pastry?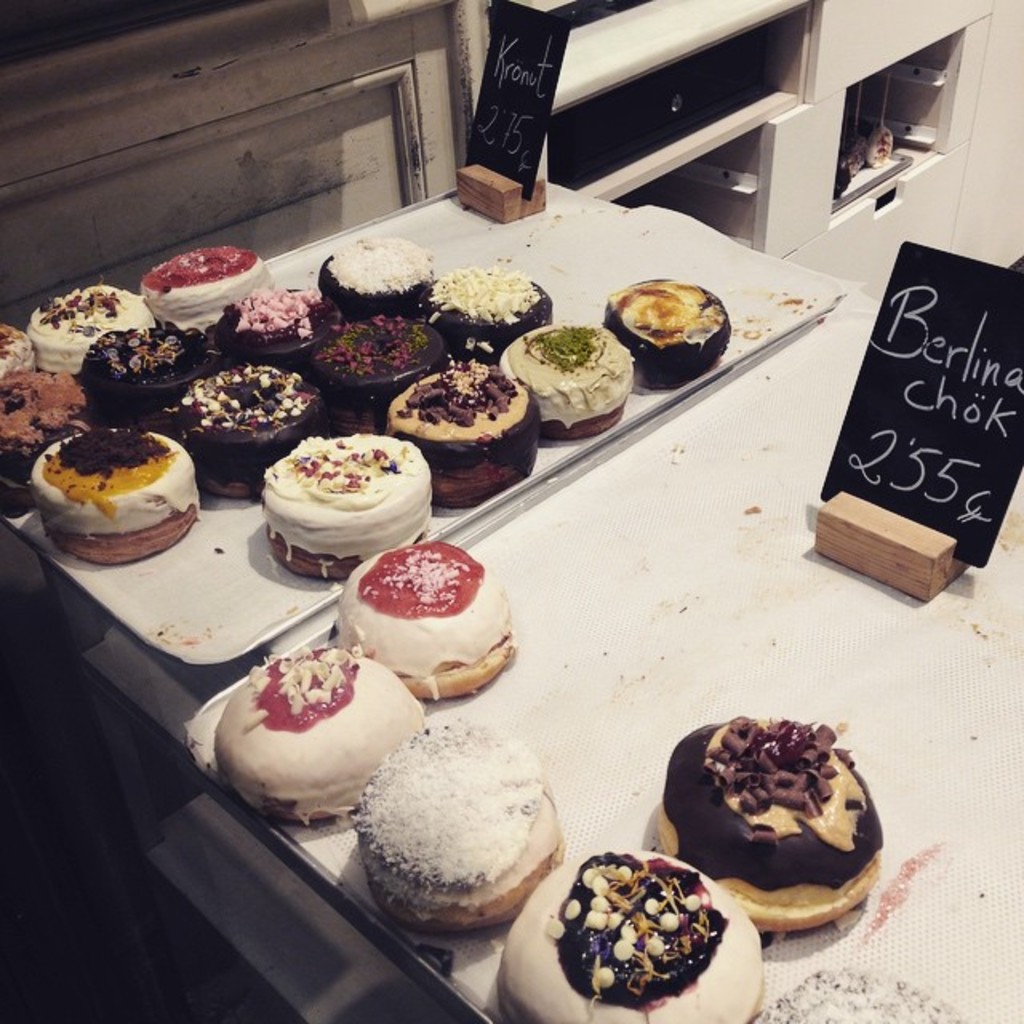
<bbox>221, 285, 328, 389</bbox>
